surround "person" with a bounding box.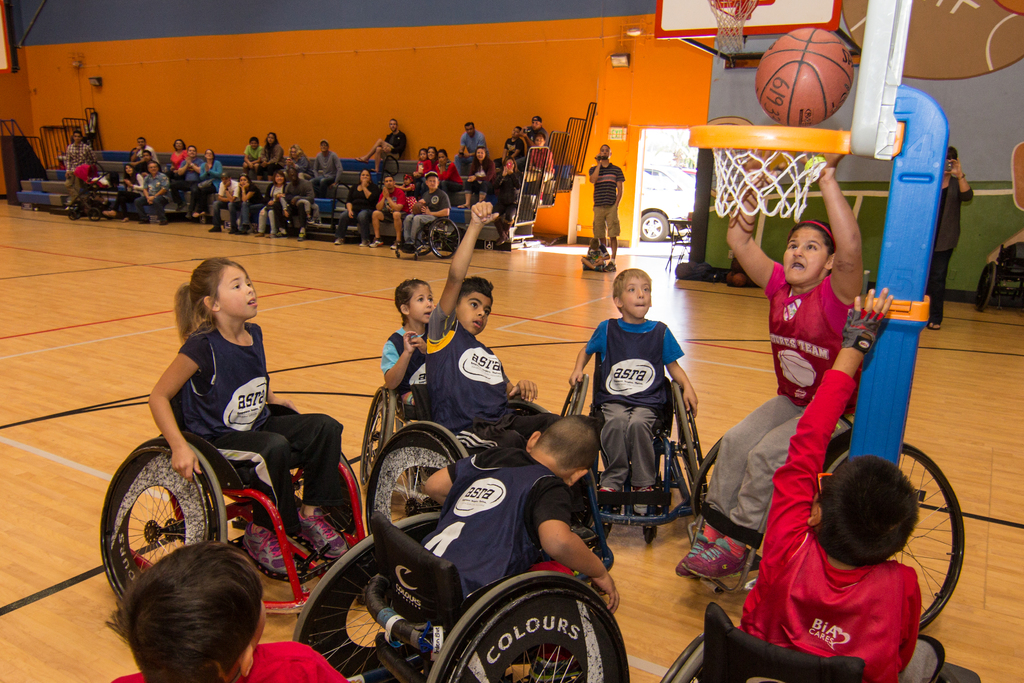
<bbox>677, 128, 866, 577</bbox>.
